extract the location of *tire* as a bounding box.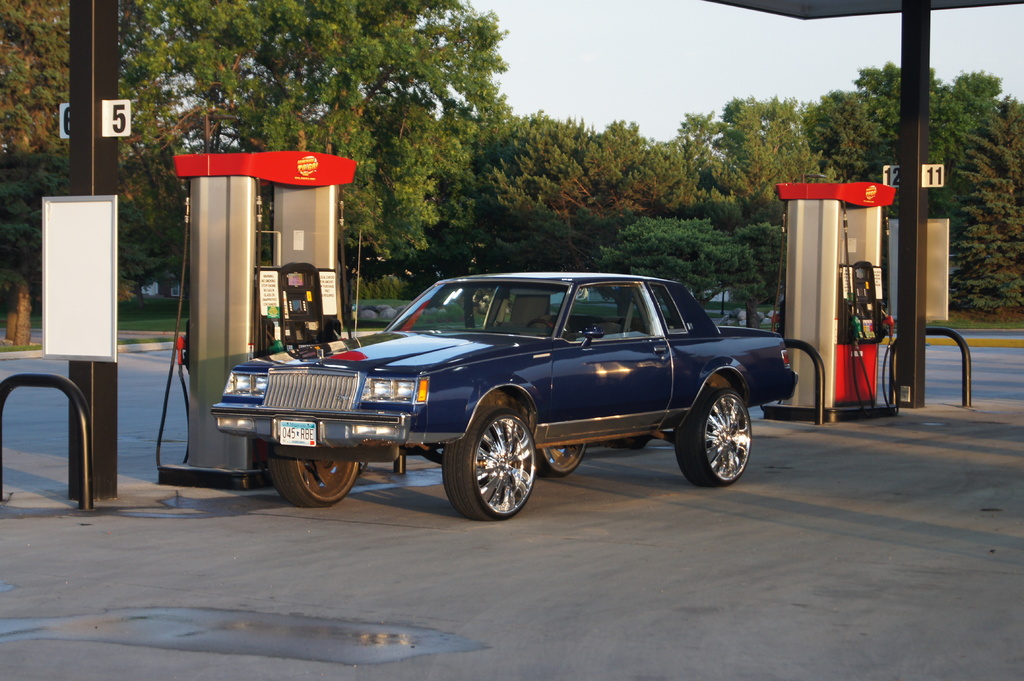
detection(441, 413, 537, 515).
